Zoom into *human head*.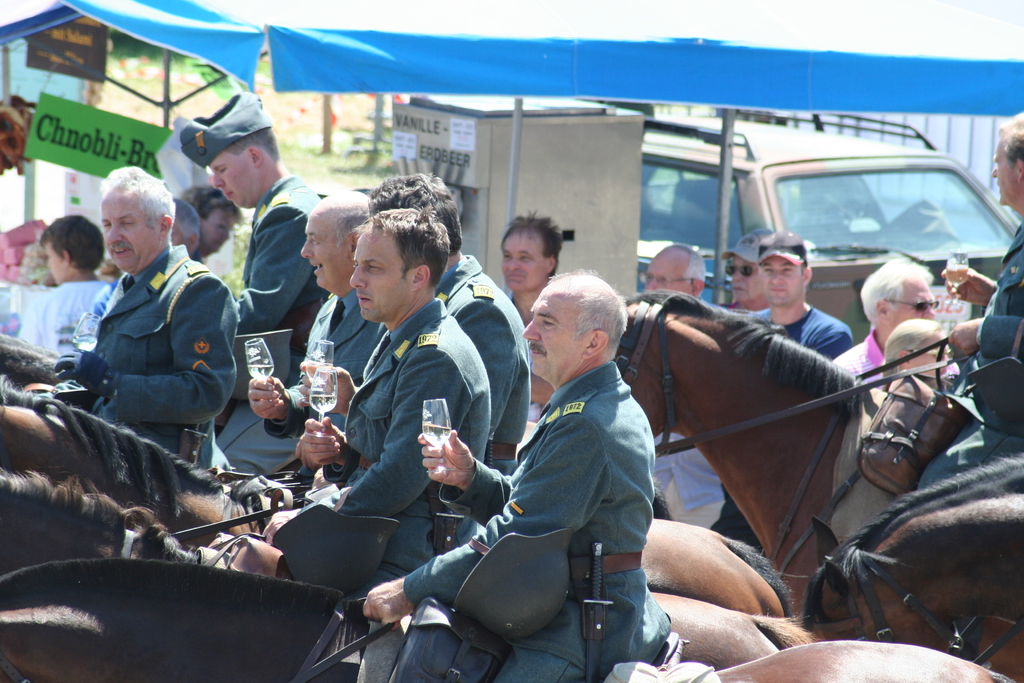
Zoom target: bbox=(731, 228, 772, 304).
